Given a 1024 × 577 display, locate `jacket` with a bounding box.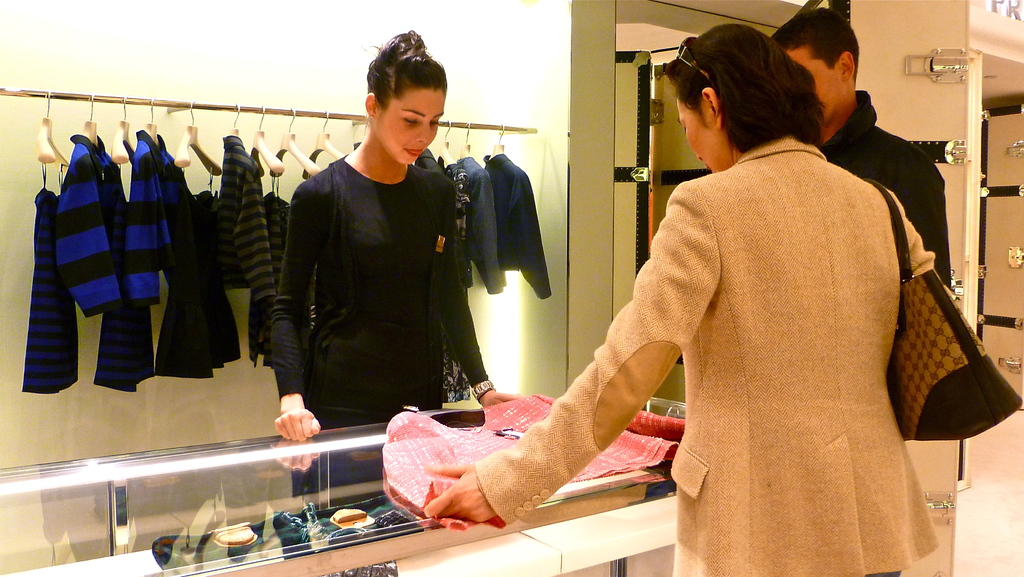
Located: 470,138,941,576.
